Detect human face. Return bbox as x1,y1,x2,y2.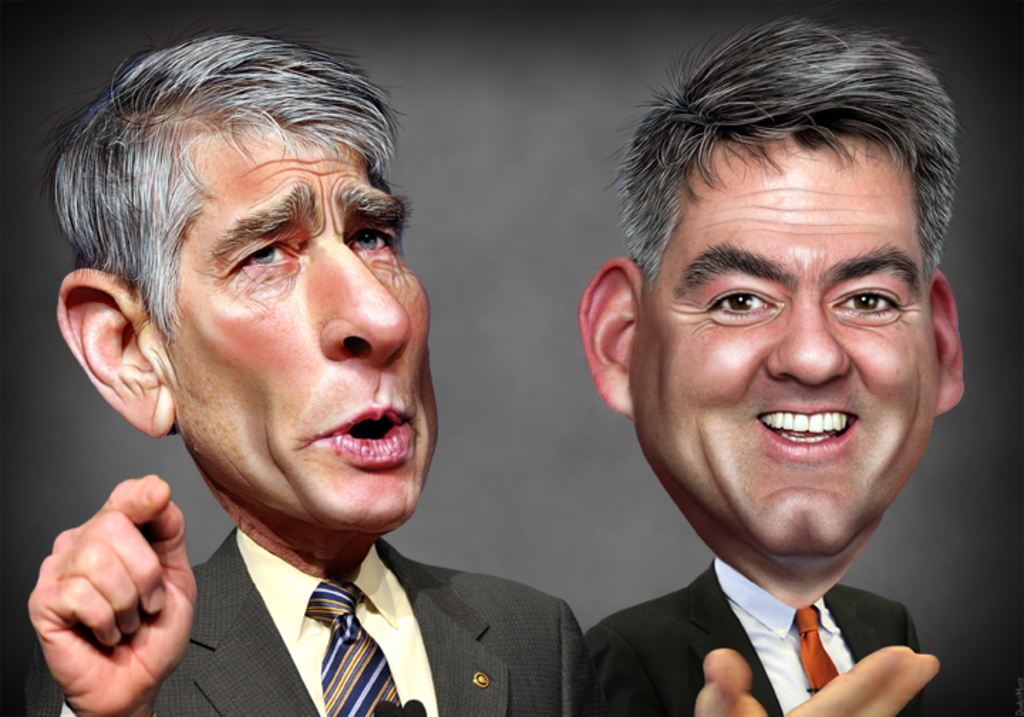
168,128,428,532.
